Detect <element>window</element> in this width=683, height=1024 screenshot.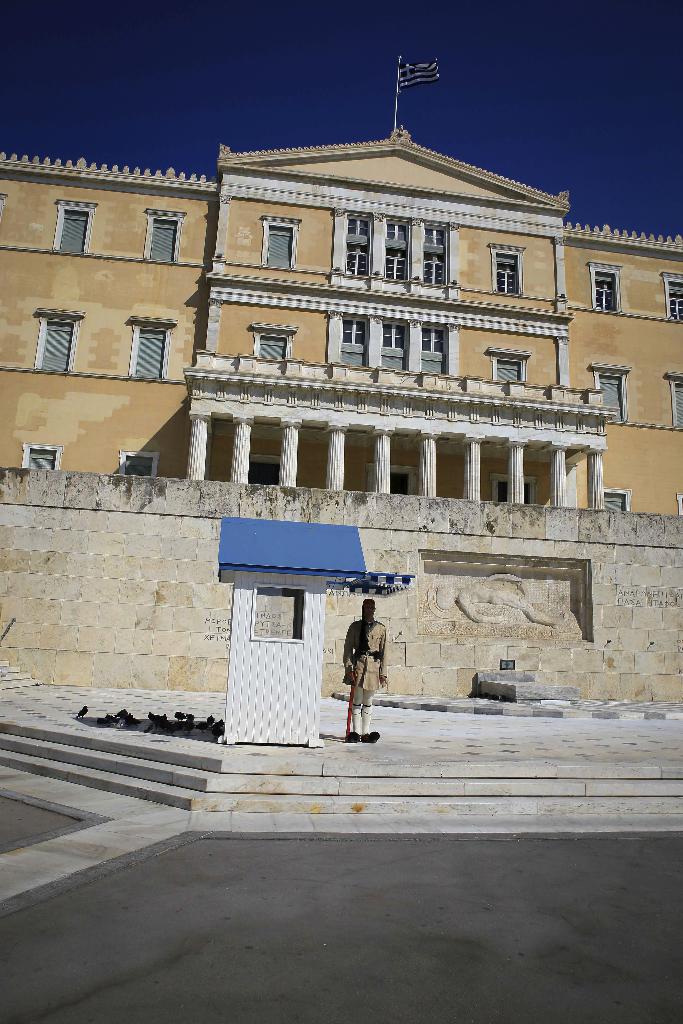
Detection: (487,243,527,295).
